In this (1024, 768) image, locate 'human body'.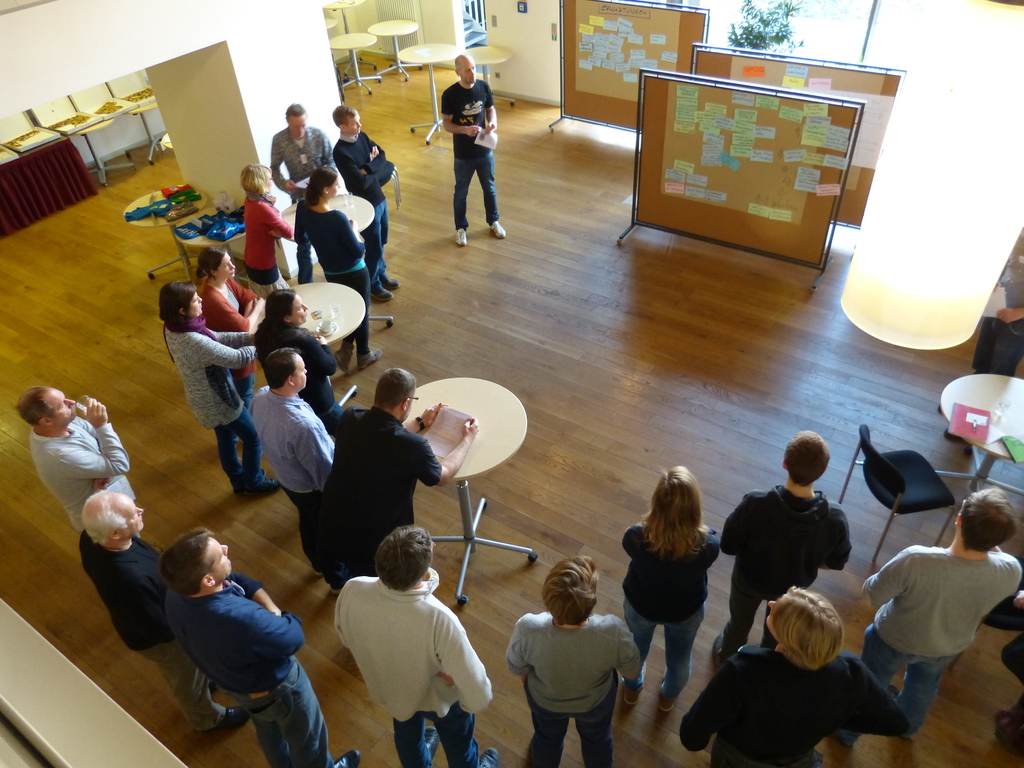
Bounding box: <box>265,103,344,230</box>.
